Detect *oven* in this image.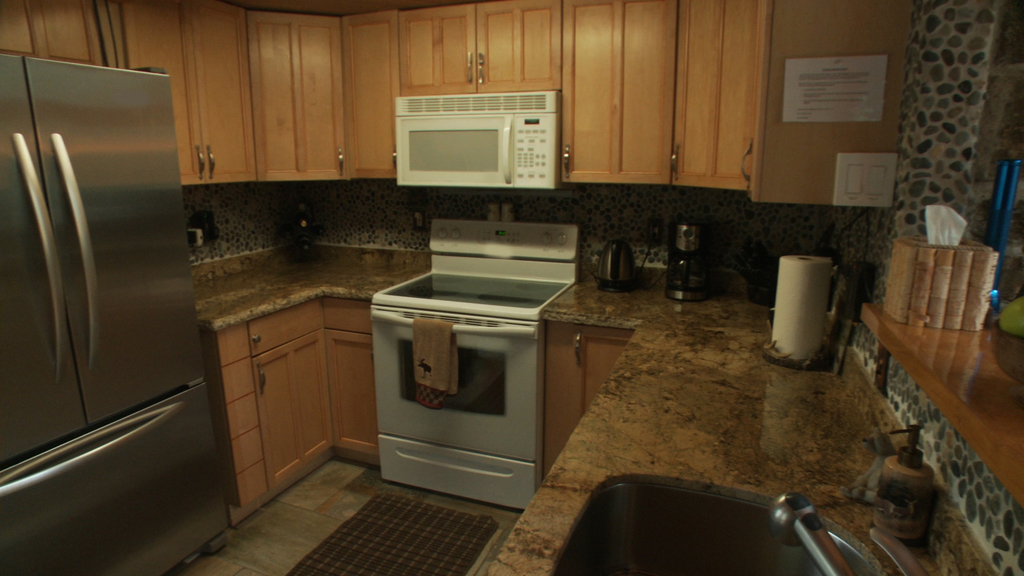
Detection: Rect(392, 88, 562, 186).
